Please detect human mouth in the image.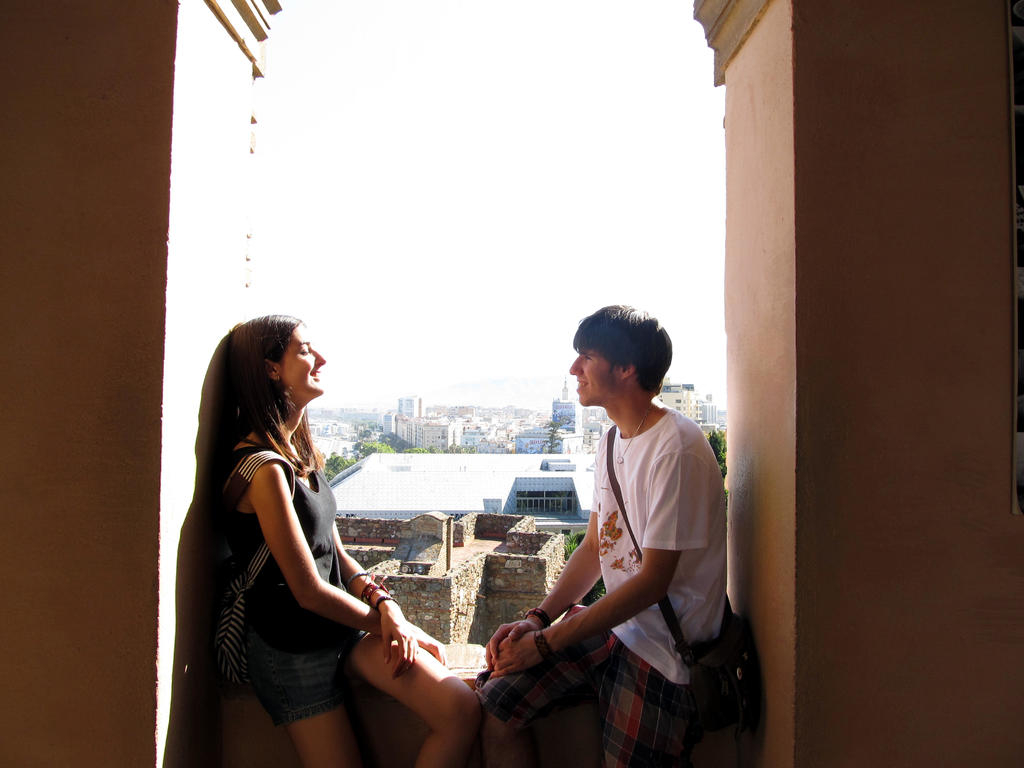
region(309, 369, 322, 381).
